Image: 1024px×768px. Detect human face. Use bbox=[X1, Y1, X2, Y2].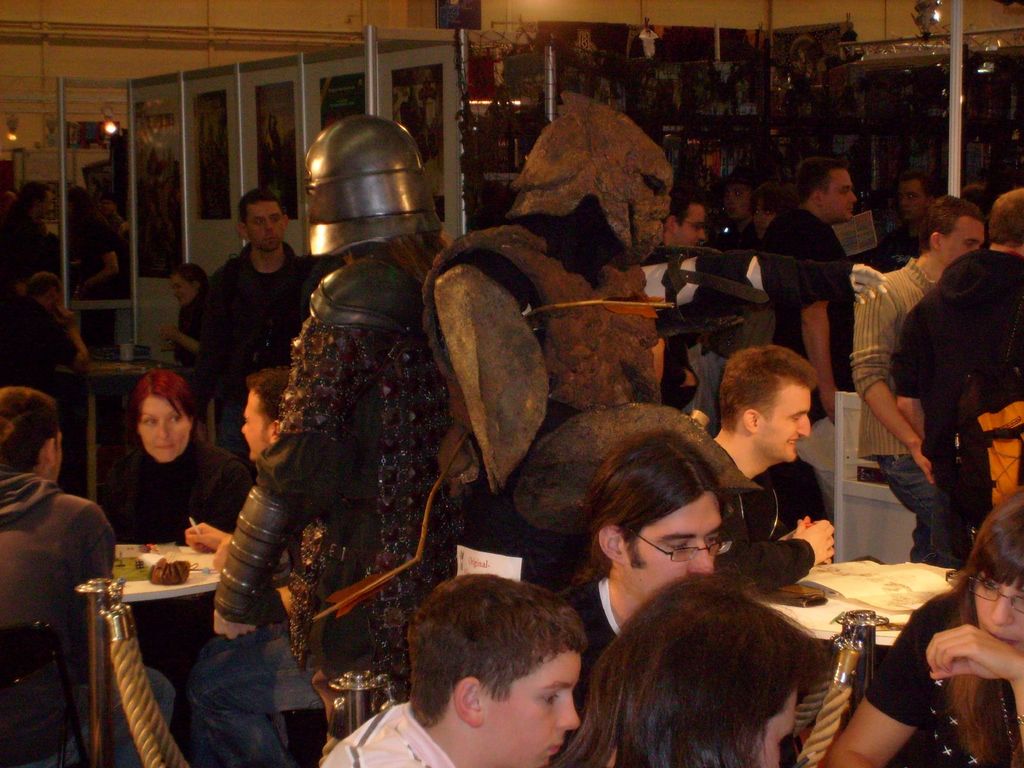
bbox=[975, 569, 1023, 647].
